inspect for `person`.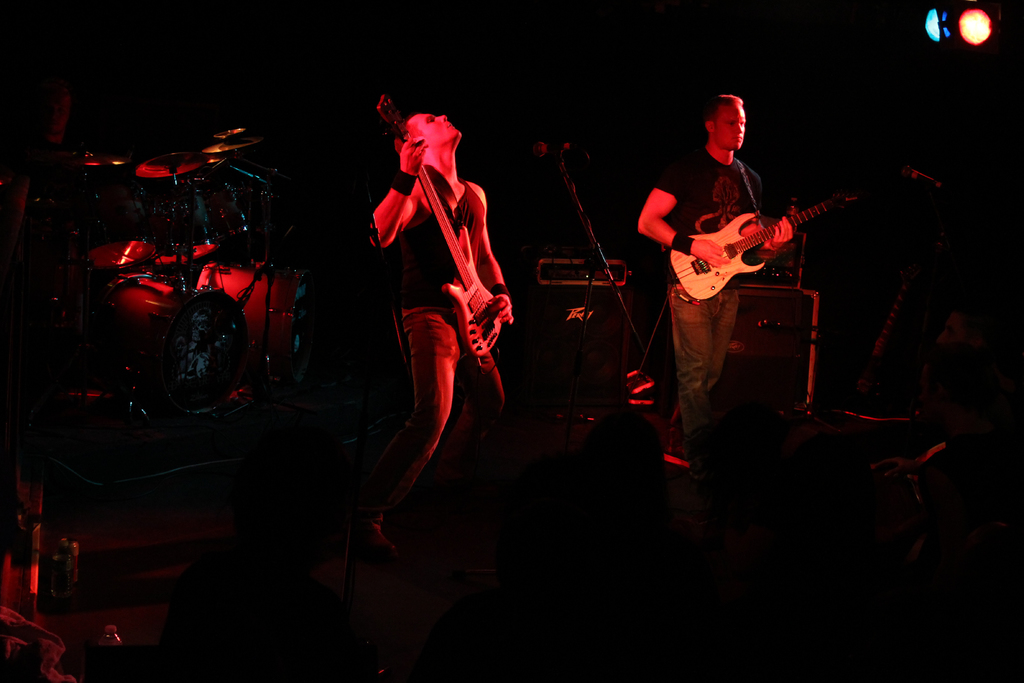
Inspection: region(358, 72, 520, 630).
